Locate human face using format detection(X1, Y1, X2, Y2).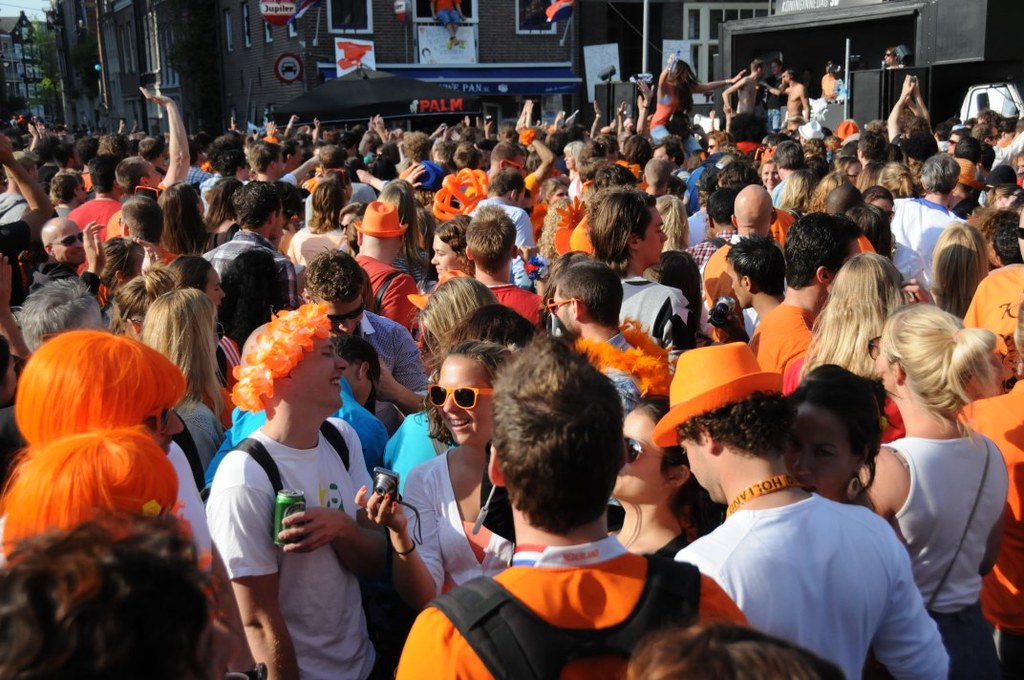
detection(767, 61, 780, 74).
